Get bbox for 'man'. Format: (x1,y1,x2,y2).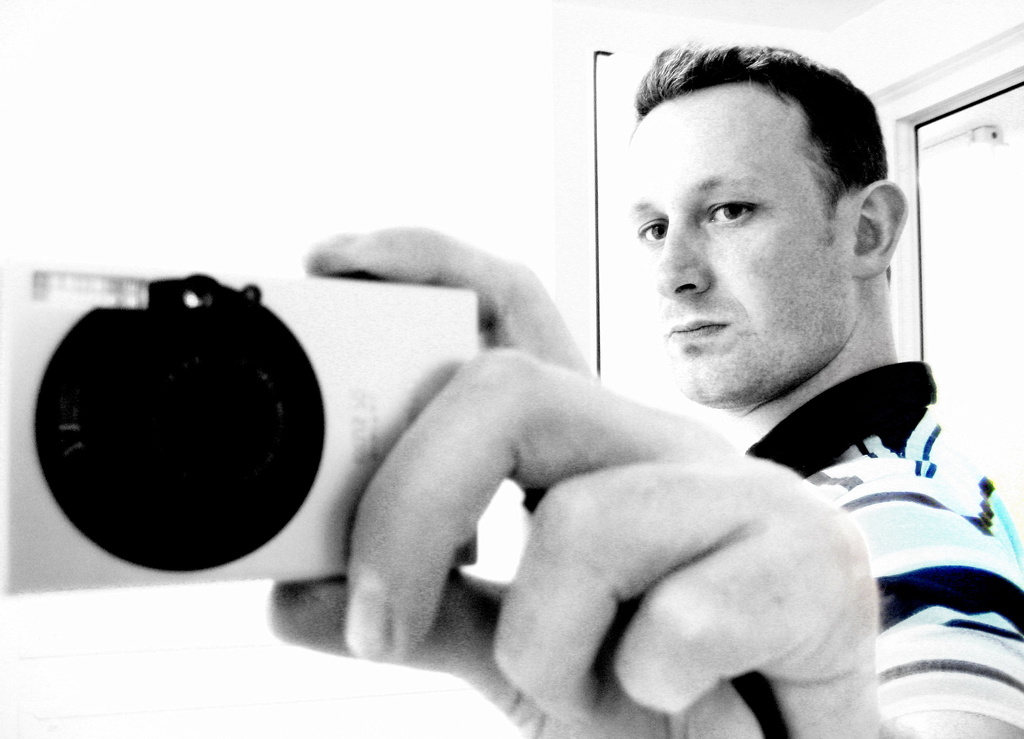
(283,75,1000,727).
